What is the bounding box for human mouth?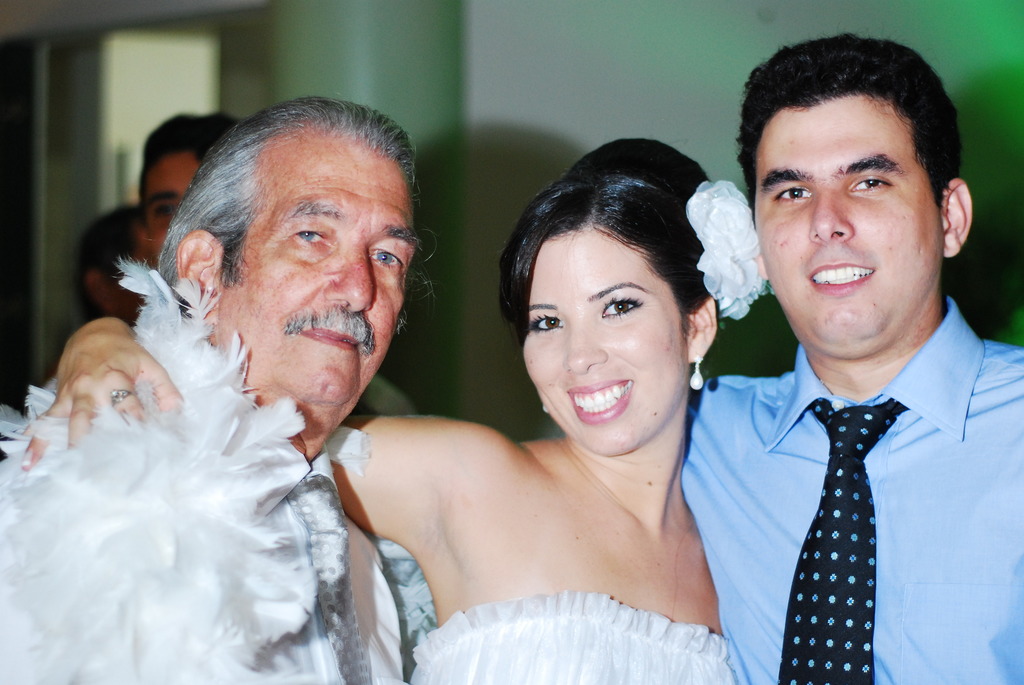
[left=806, top=252, right=877, bottom=295].
